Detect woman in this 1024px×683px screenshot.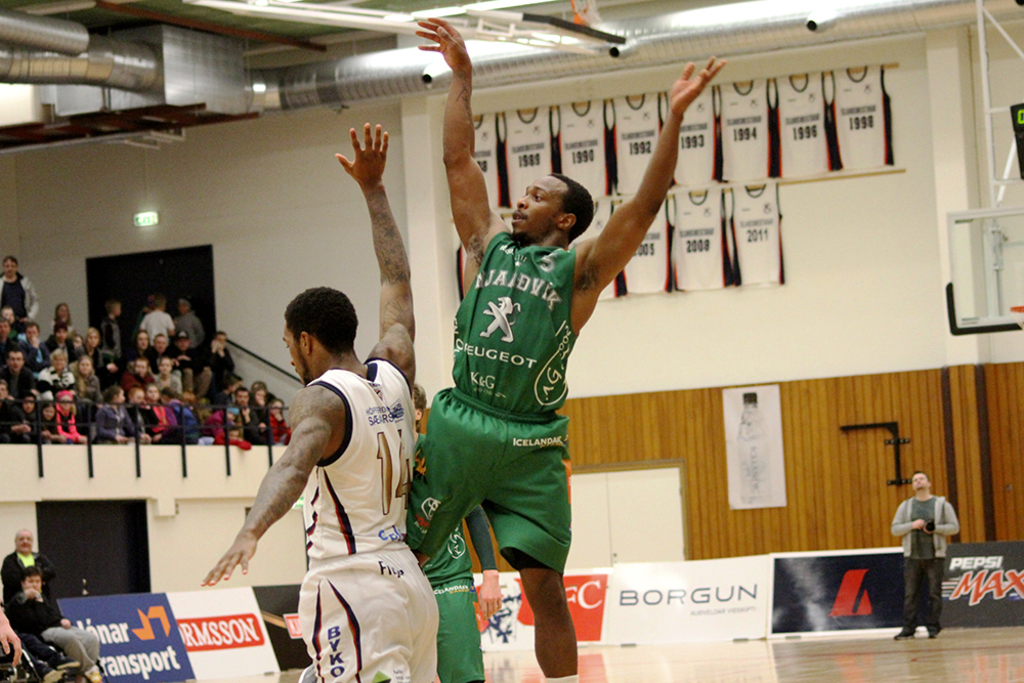
Detection: BBox(77, 358, 96, 403).
